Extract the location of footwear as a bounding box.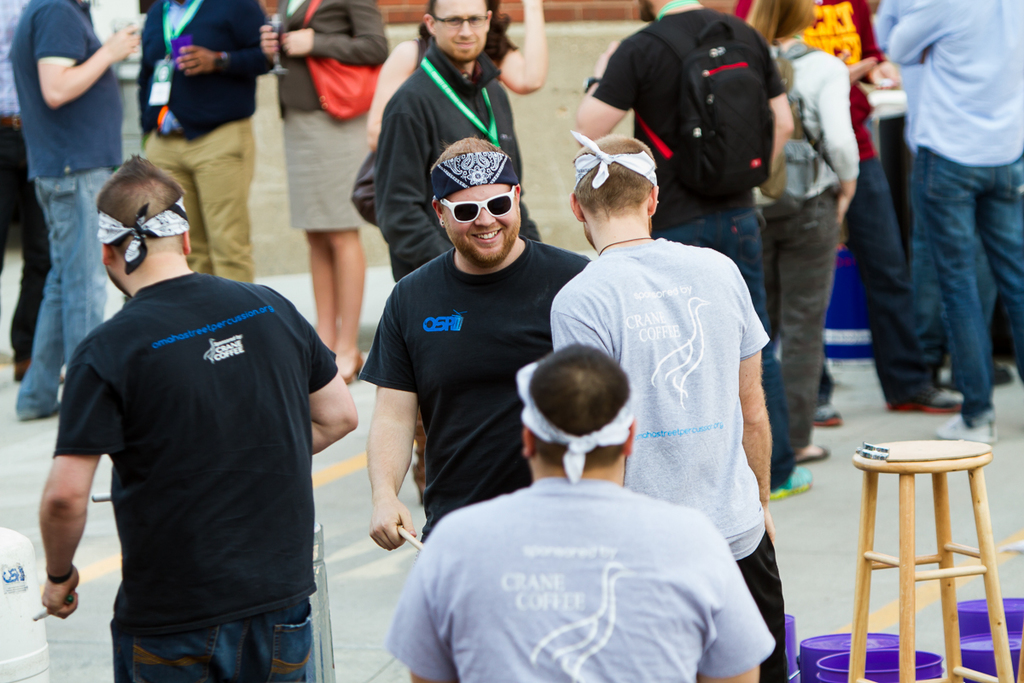
771/468/819/499.
